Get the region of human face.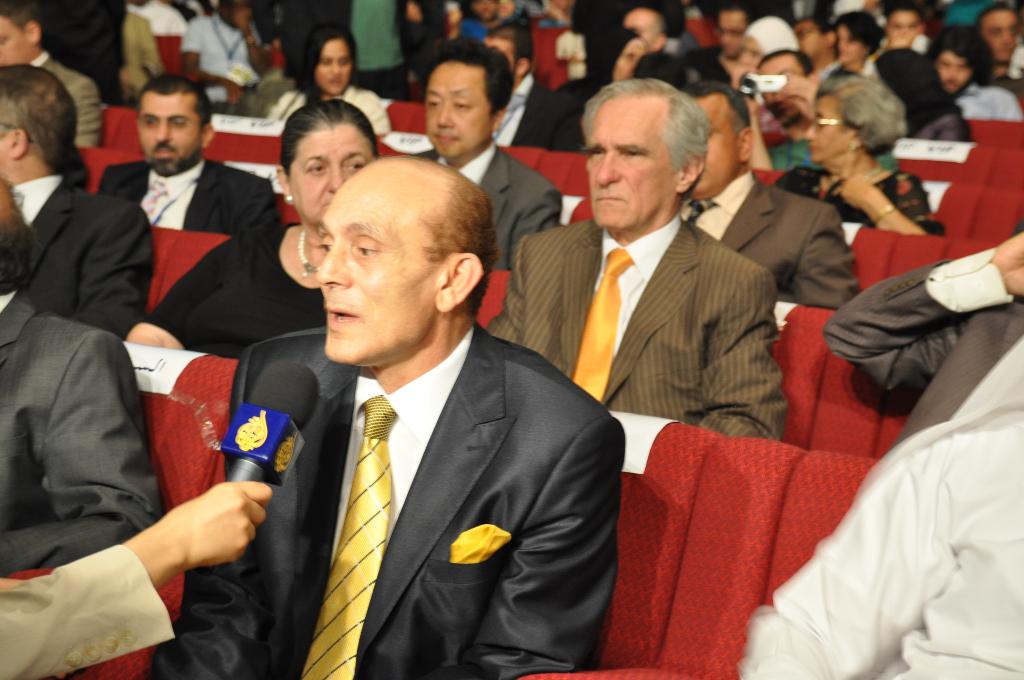
[x1=0, y1=9, x2=28, y2=63].
